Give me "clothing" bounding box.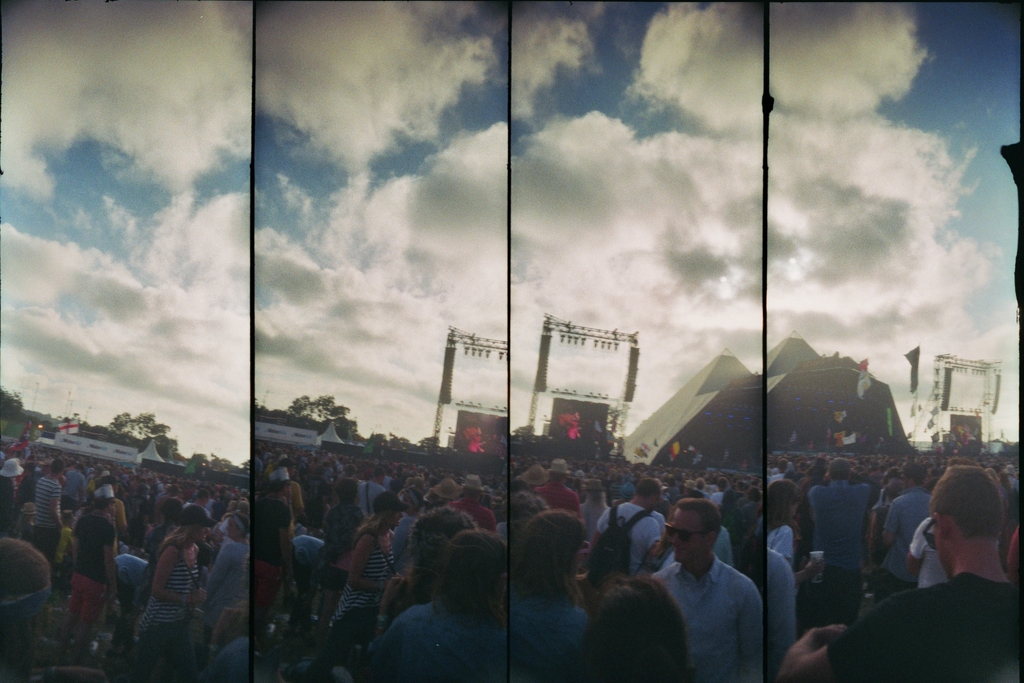
detection(764, 516, 801, 570).
